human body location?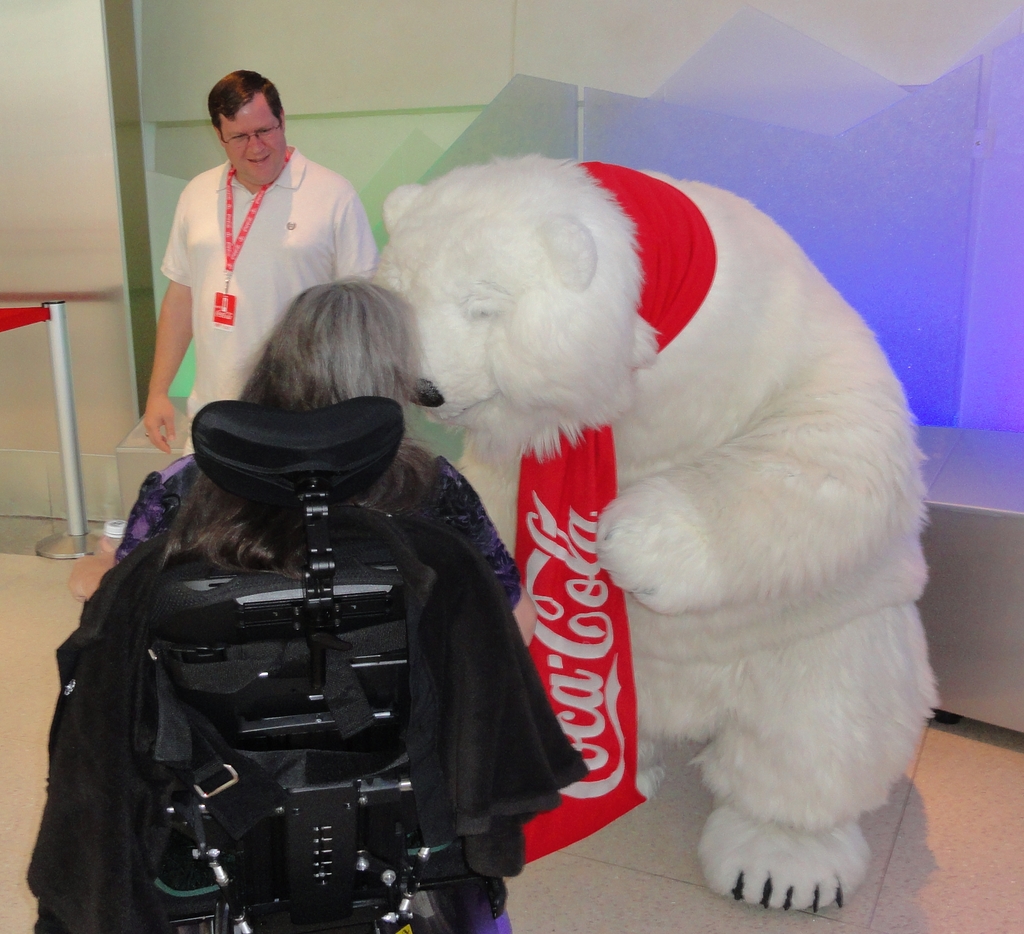
<bbox>136, 145, 374, 460</bbox>
